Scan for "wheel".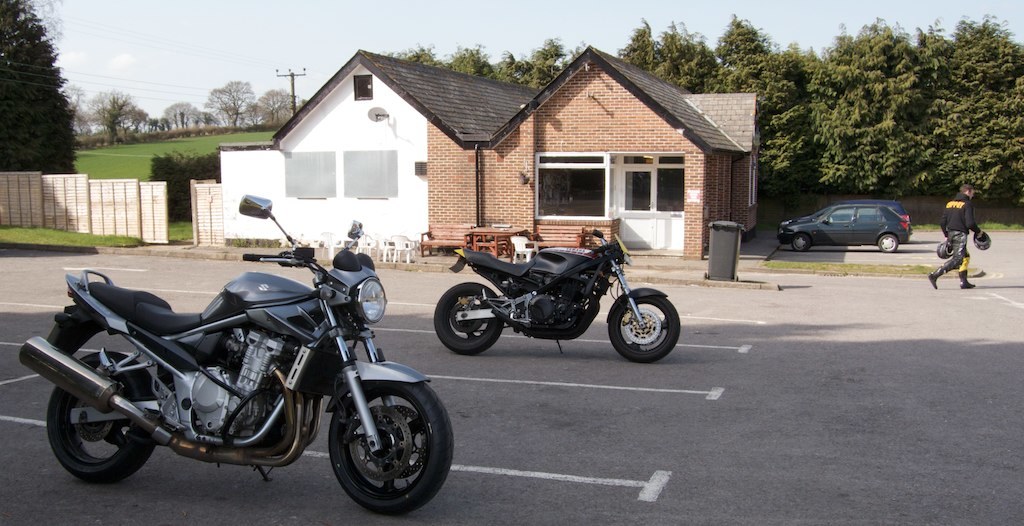
Scan result: <box>433,285,505,353</box>.
